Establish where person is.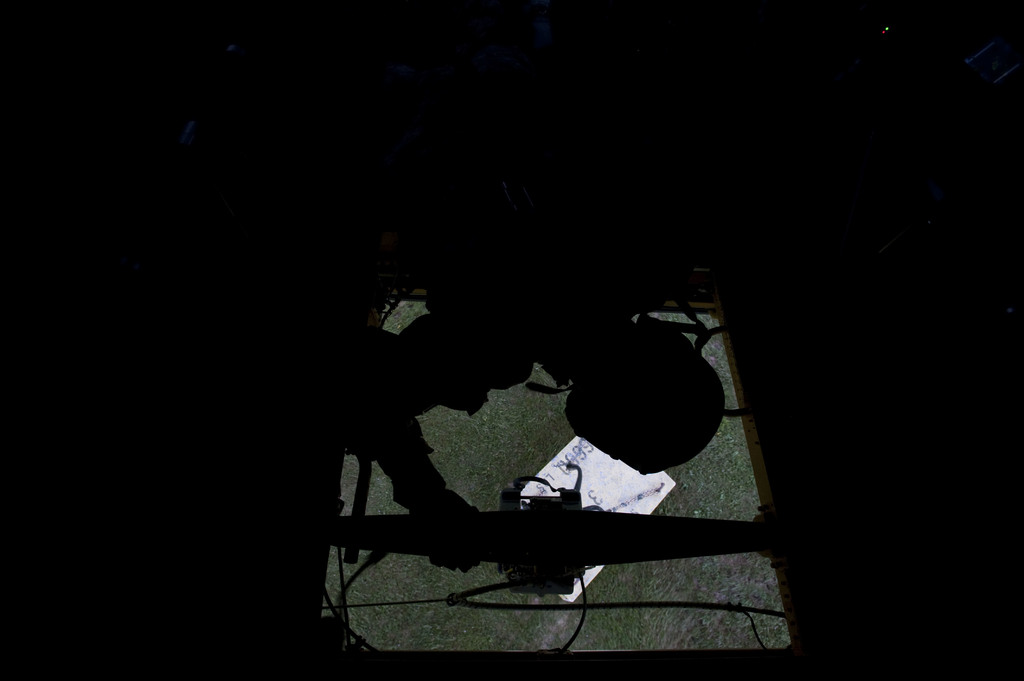
Established at (348, 284, 735, 584).
